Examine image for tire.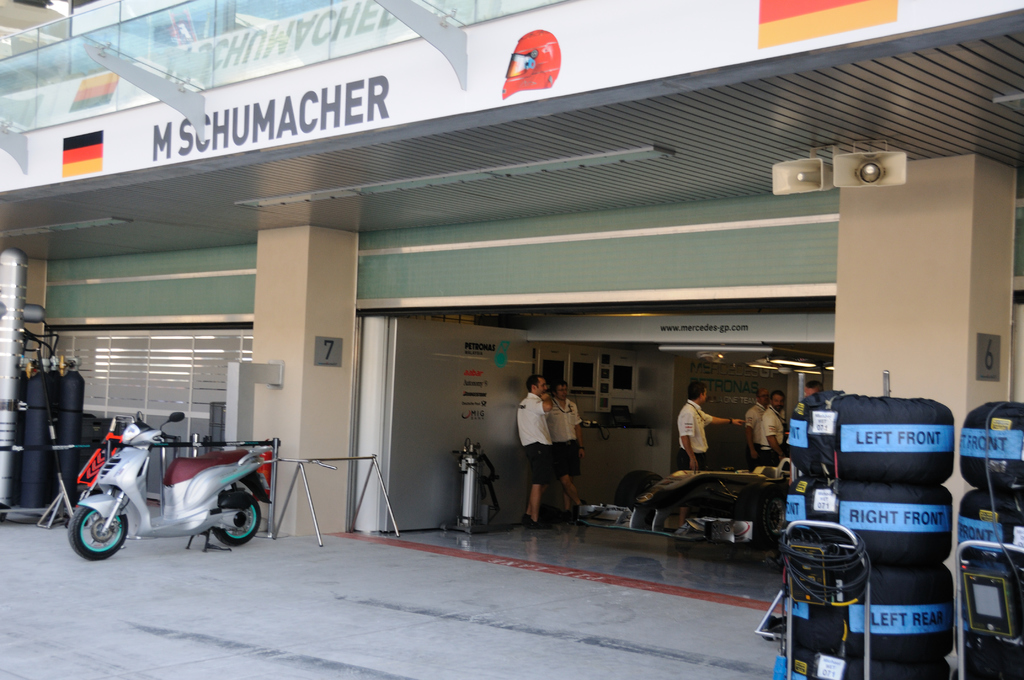
Examination result: {"left": 962, "top": 552, "right": 1023, "bottom": 629}.
